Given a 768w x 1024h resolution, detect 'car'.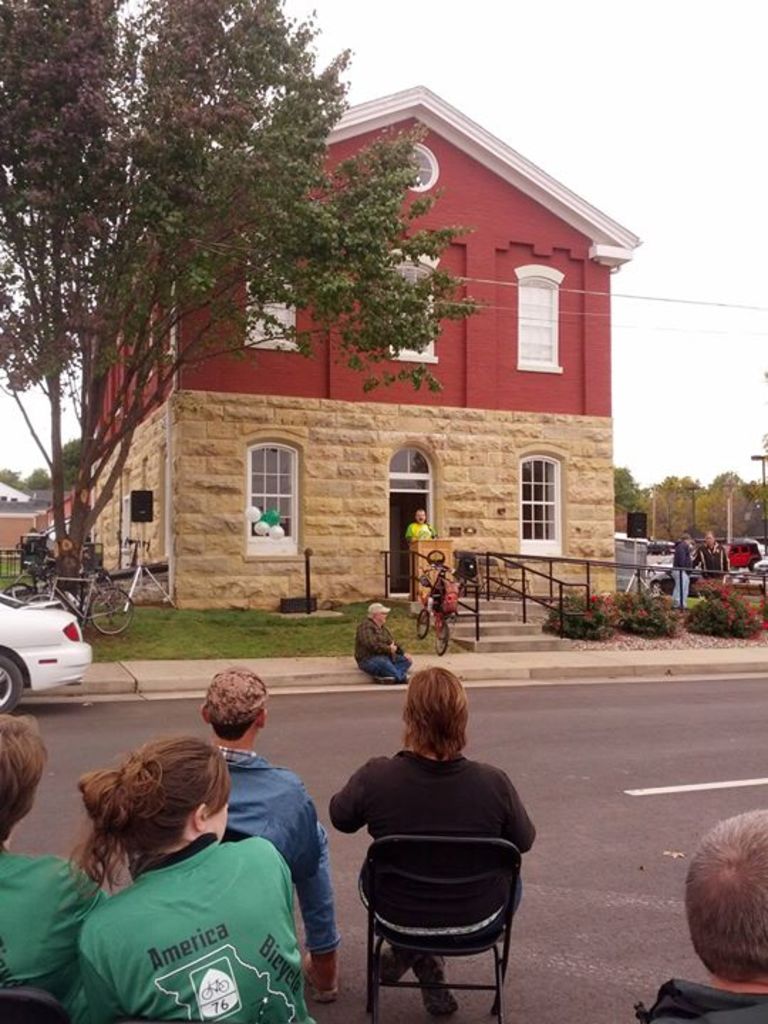
x1=0 y1=587 x2=91 y2=710.
